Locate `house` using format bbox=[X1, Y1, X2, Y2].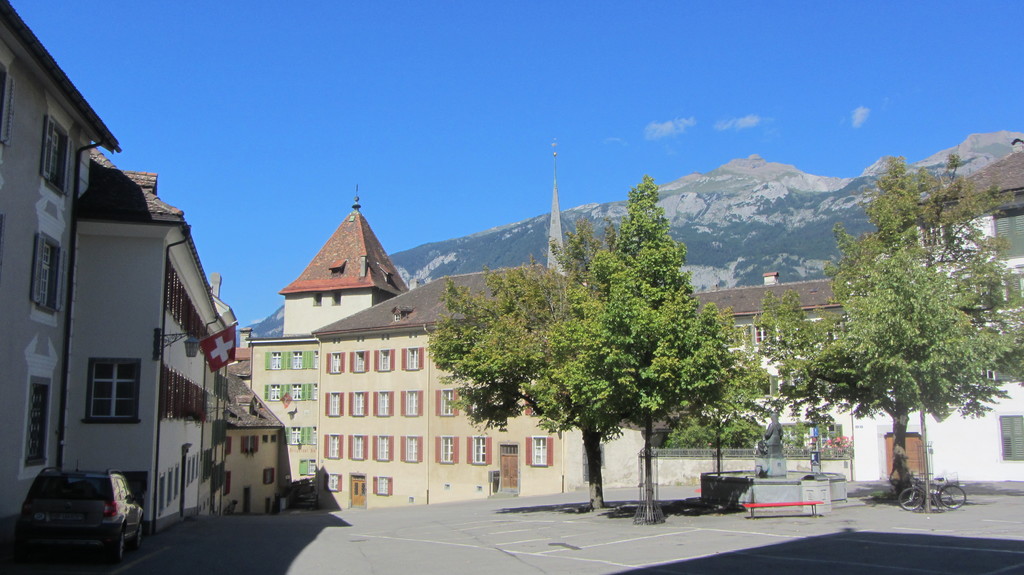
bbox=[852, 136, 1023, 488].
